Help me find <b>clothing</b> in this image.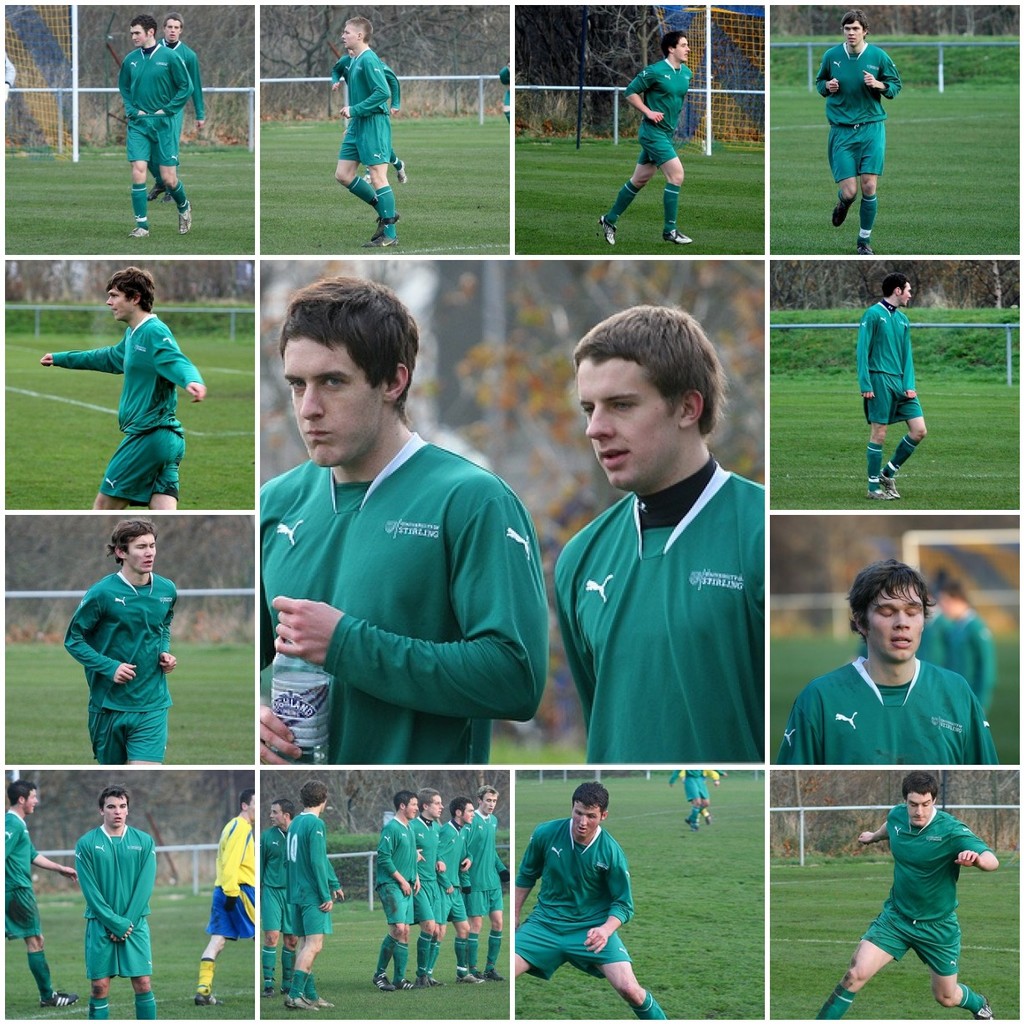
Found it: bbox=(373, 816, 419, 925).
